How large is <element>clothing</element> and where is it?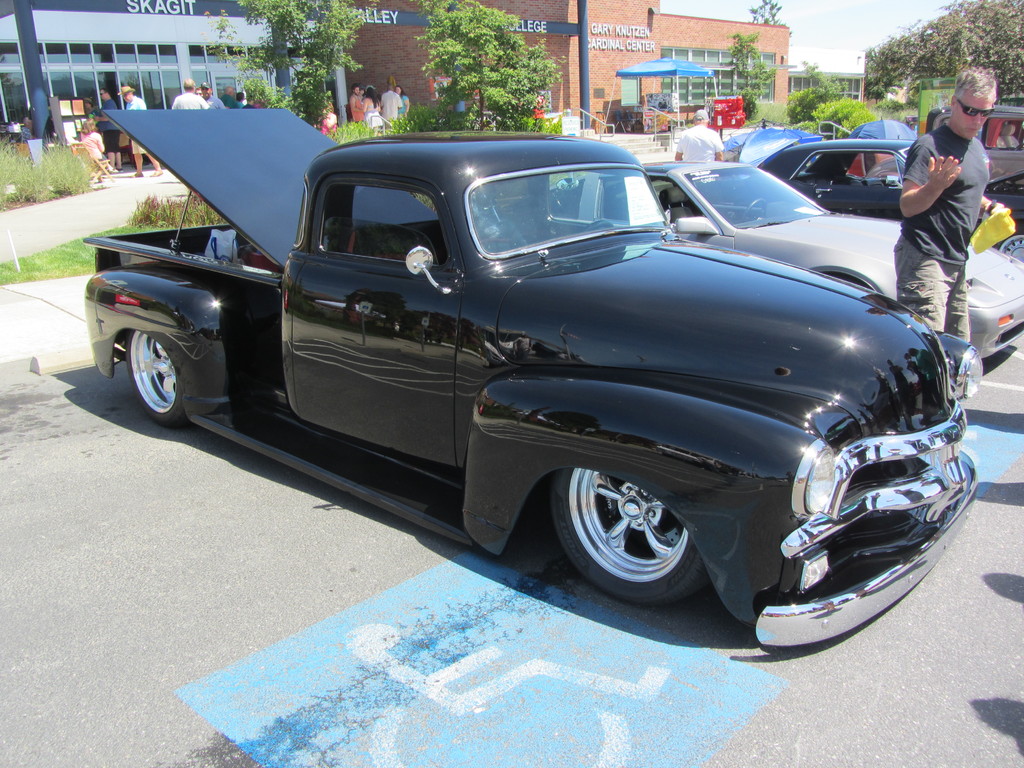
Bounding box: l=673, t=122, r=717, b=164.
